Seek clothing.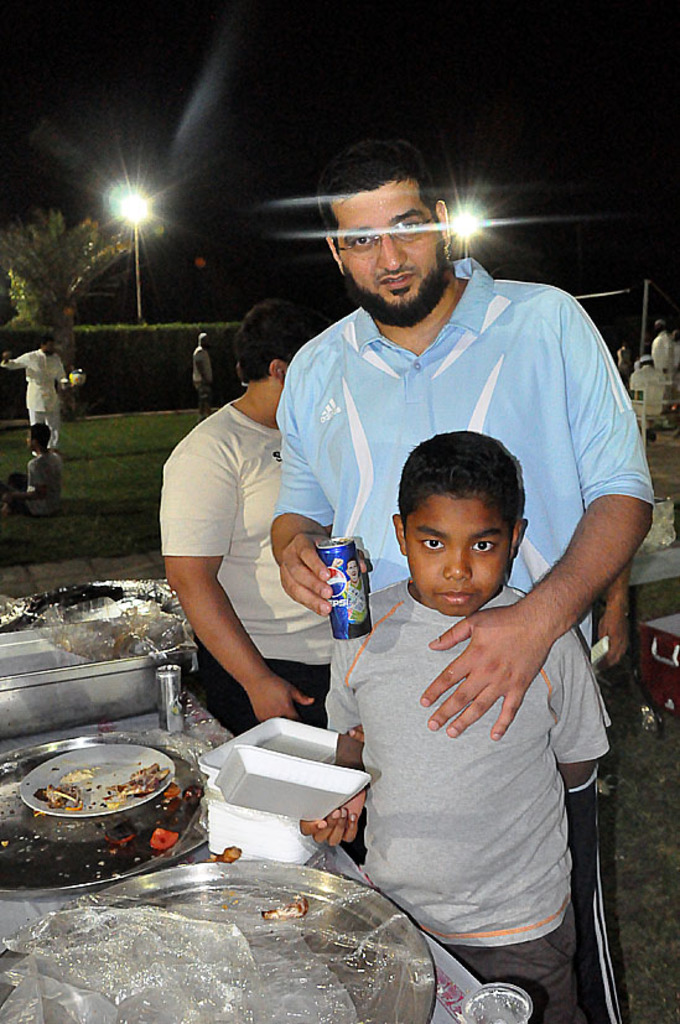
<bbox>21, 448, 63, 520</bbox>.
